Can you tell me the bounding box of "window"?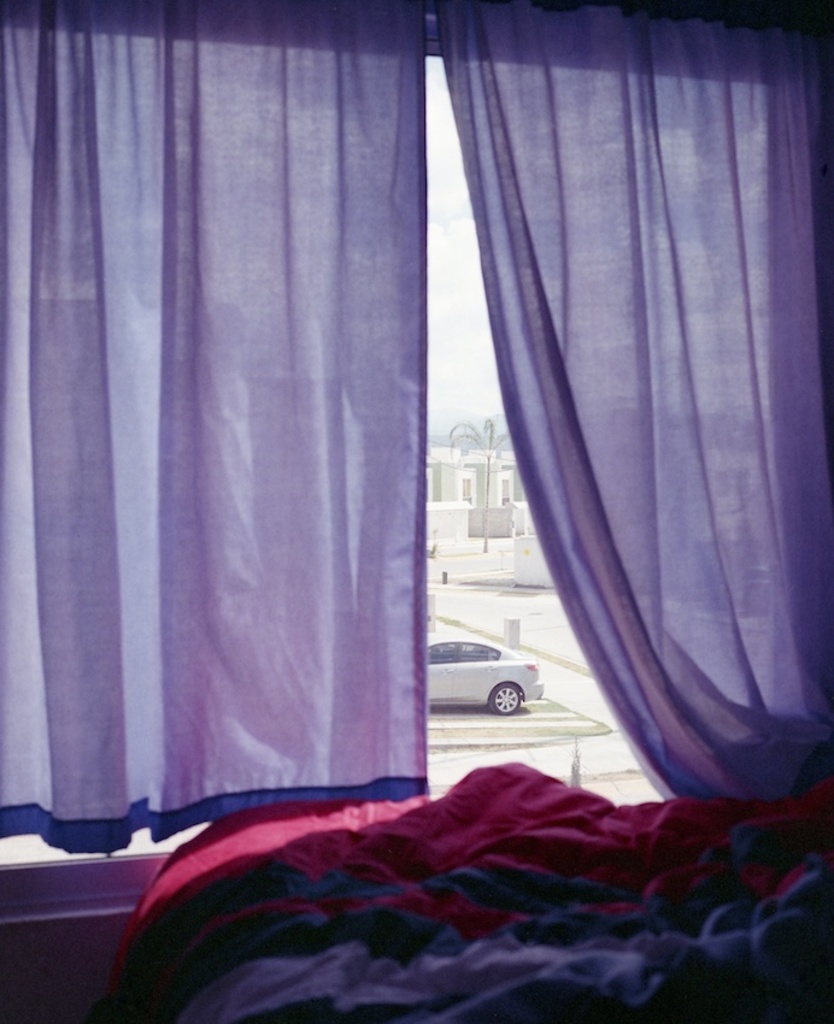
l=0, t=0, r=828, b=870.
